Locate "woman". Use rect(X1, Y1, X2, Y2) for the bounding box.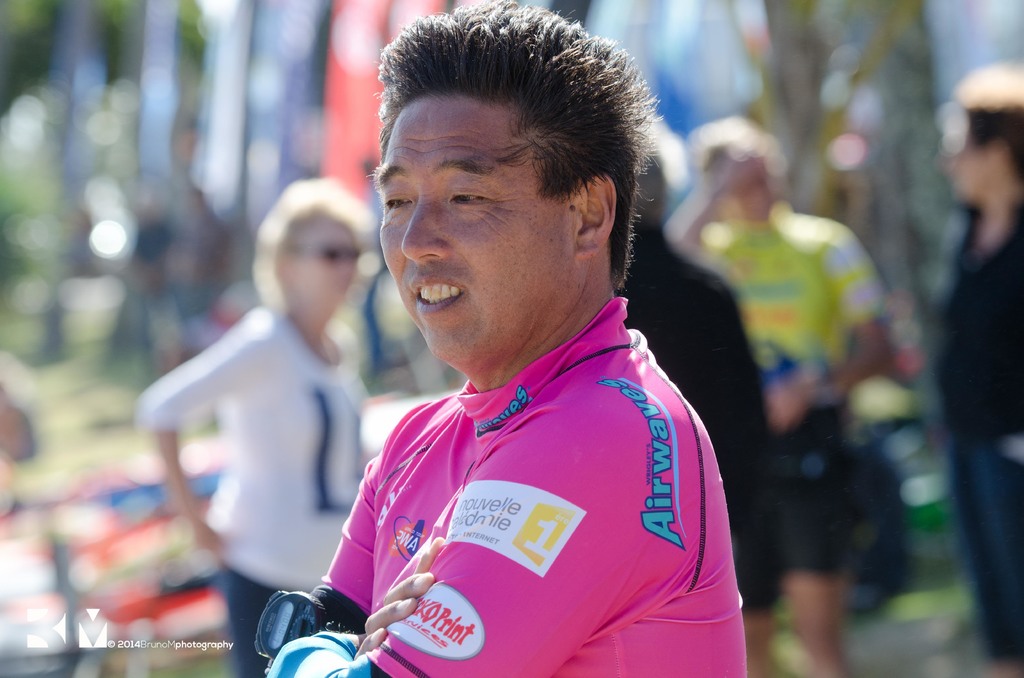
rect(130, 175, 376, 677).
